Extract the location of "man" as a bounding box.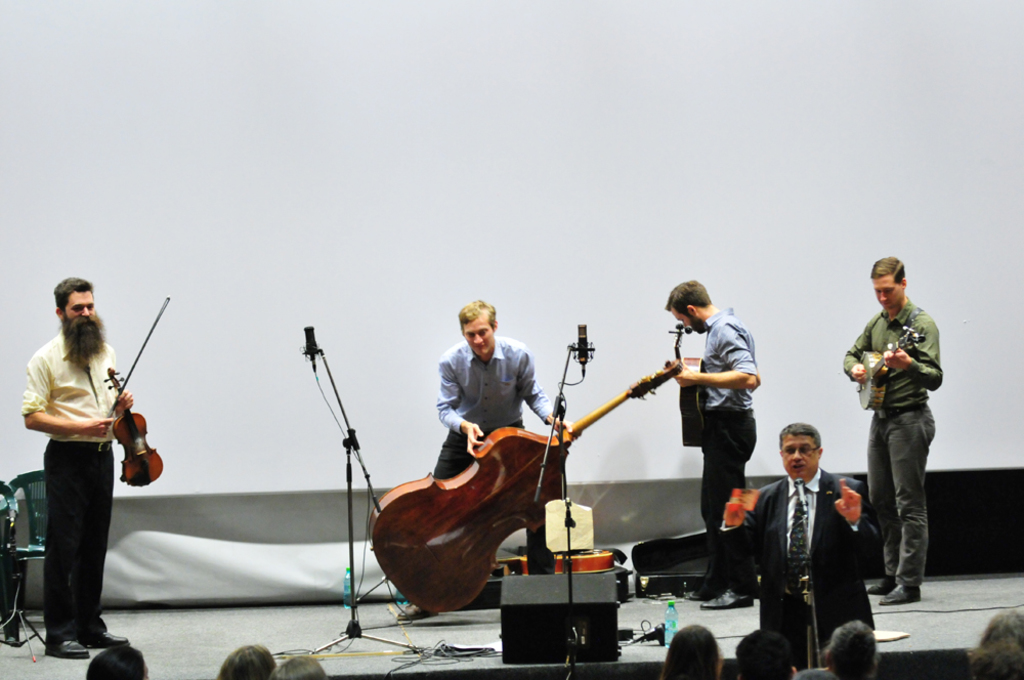
[x1=397, y1=297, x2=556, y2=623].
